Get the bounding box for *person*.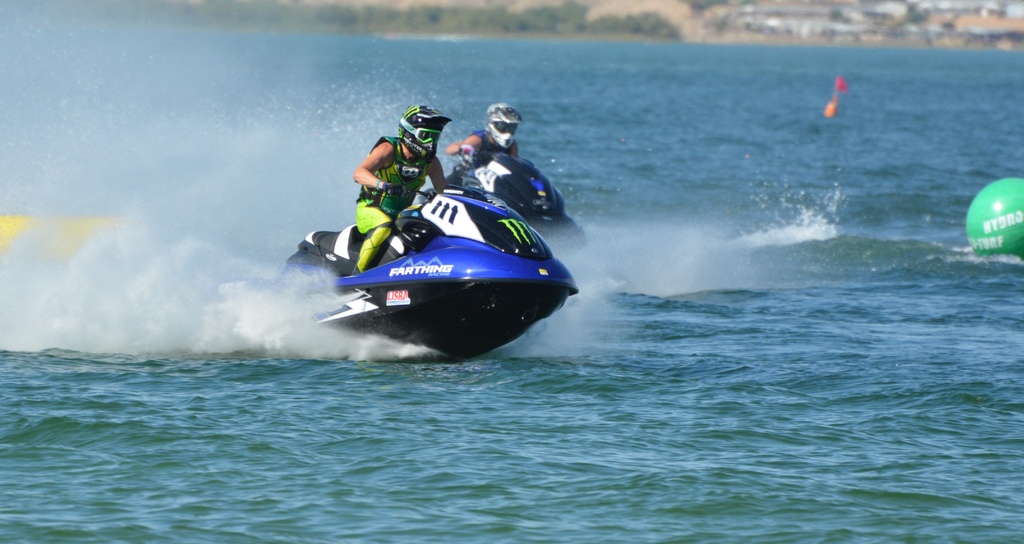
(x1=438, y1=95, x2=519, y2=180).
